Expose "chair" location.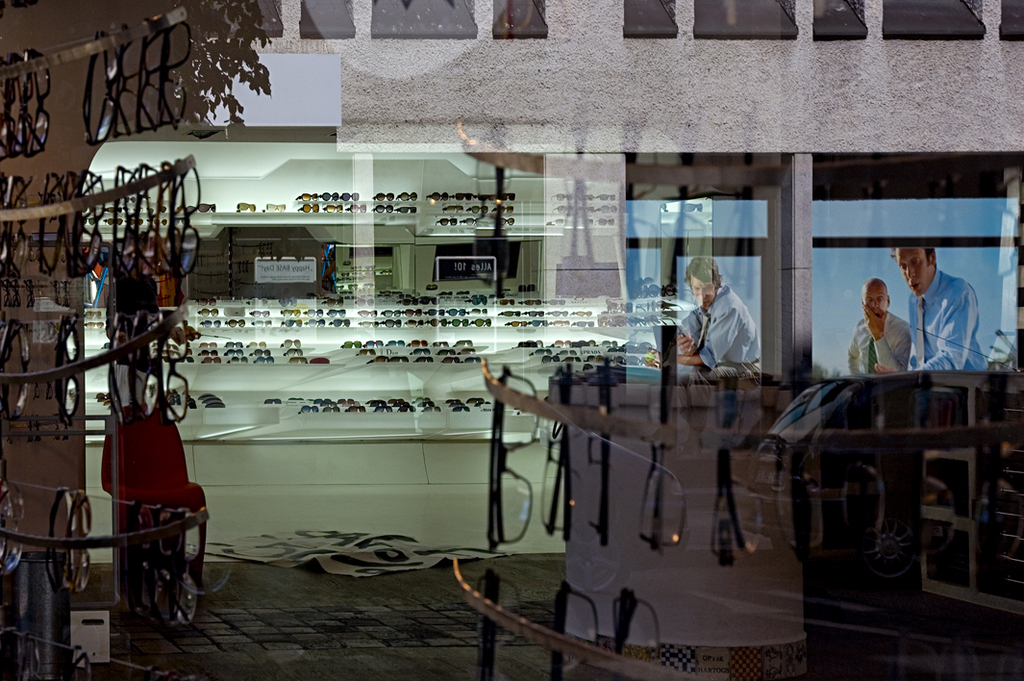
Exposed at (x1=92, y1=398, x2=212, y2=587).
